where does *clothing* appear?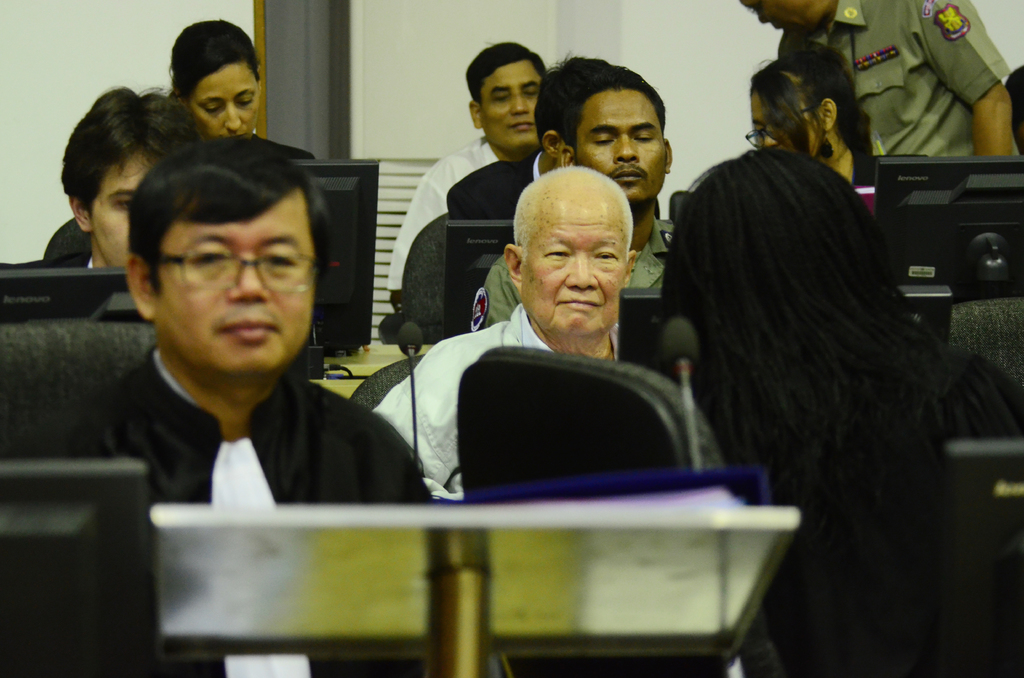
Appears at <region>780, 0, 1007, 179</region>.
